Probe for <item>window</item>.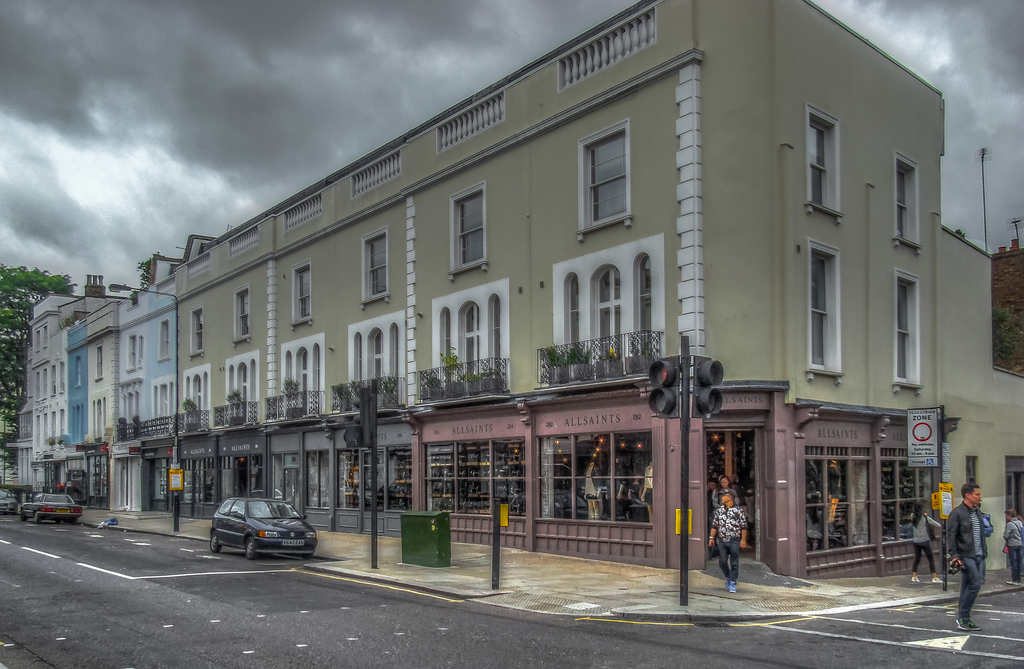
Probe result: (left=93, top=344, right=105, bottom=382).
